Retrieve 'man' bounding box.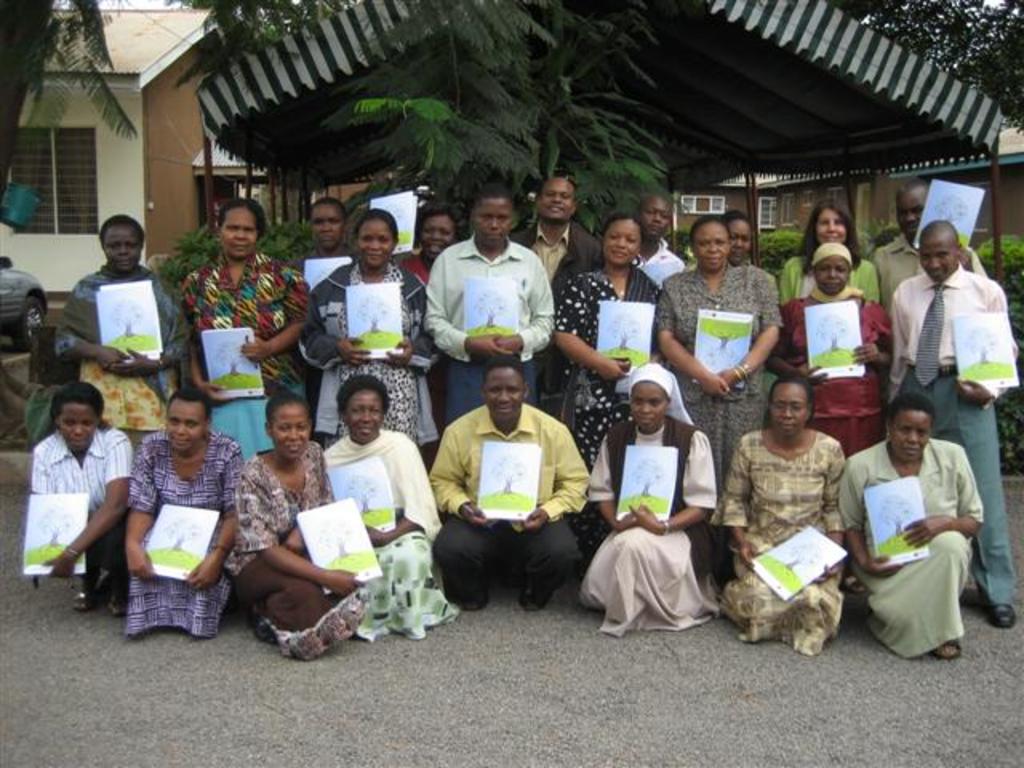
Bounding box: 867 179 987 312.
